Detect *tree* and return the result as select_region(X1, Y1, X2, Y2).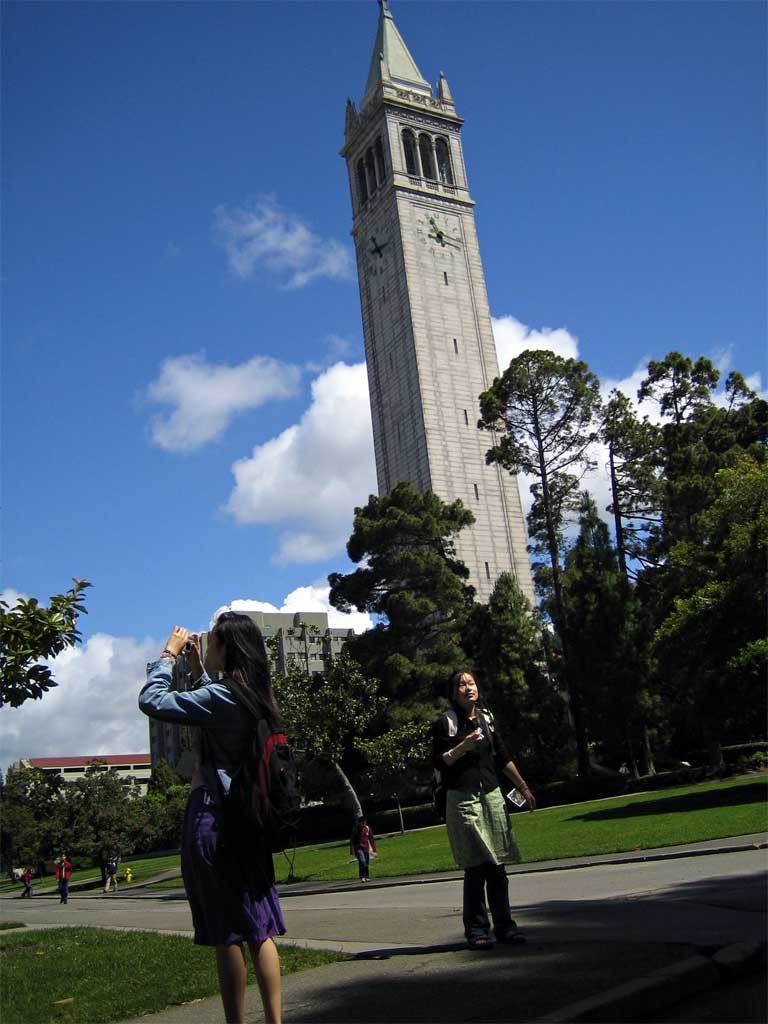
select_region(0, 577, 99, 709).
